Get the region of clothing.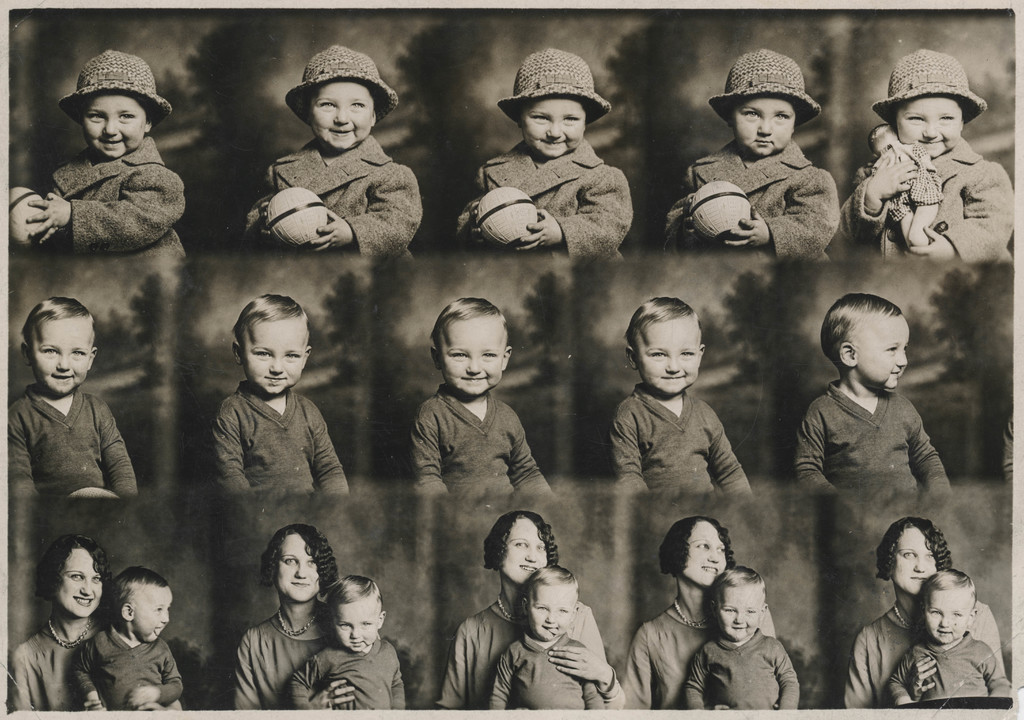
bbox=[671, 149, 841, 248].
